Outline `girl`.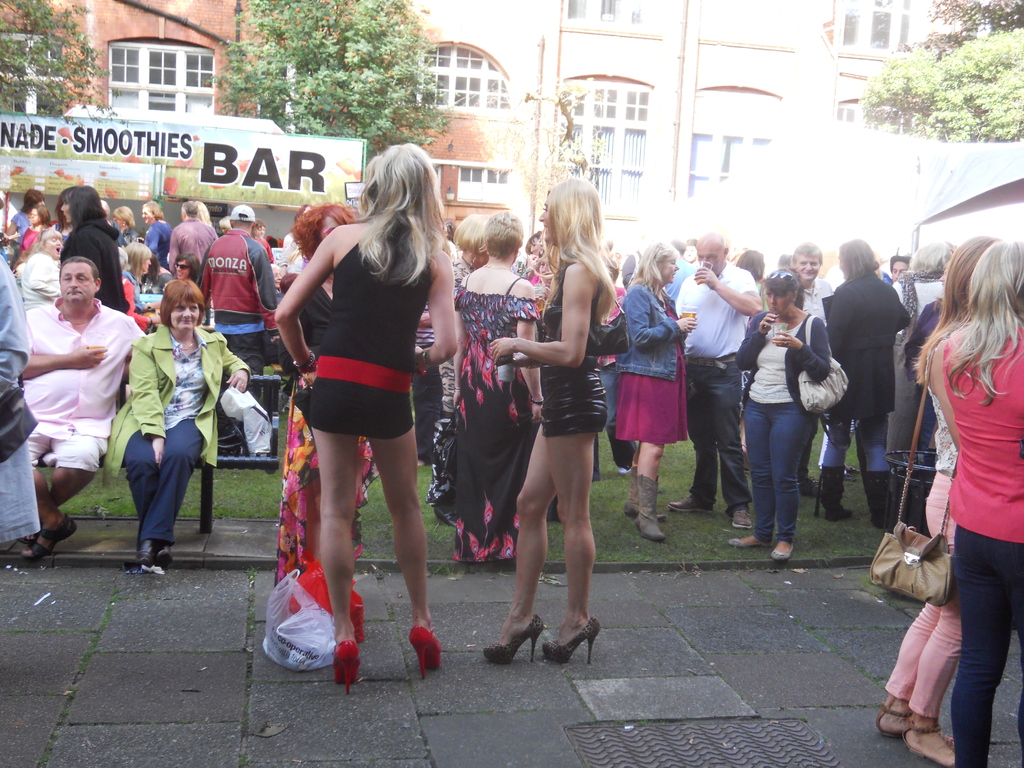
Outline: <region>24, 228, 59, 308</region>.
